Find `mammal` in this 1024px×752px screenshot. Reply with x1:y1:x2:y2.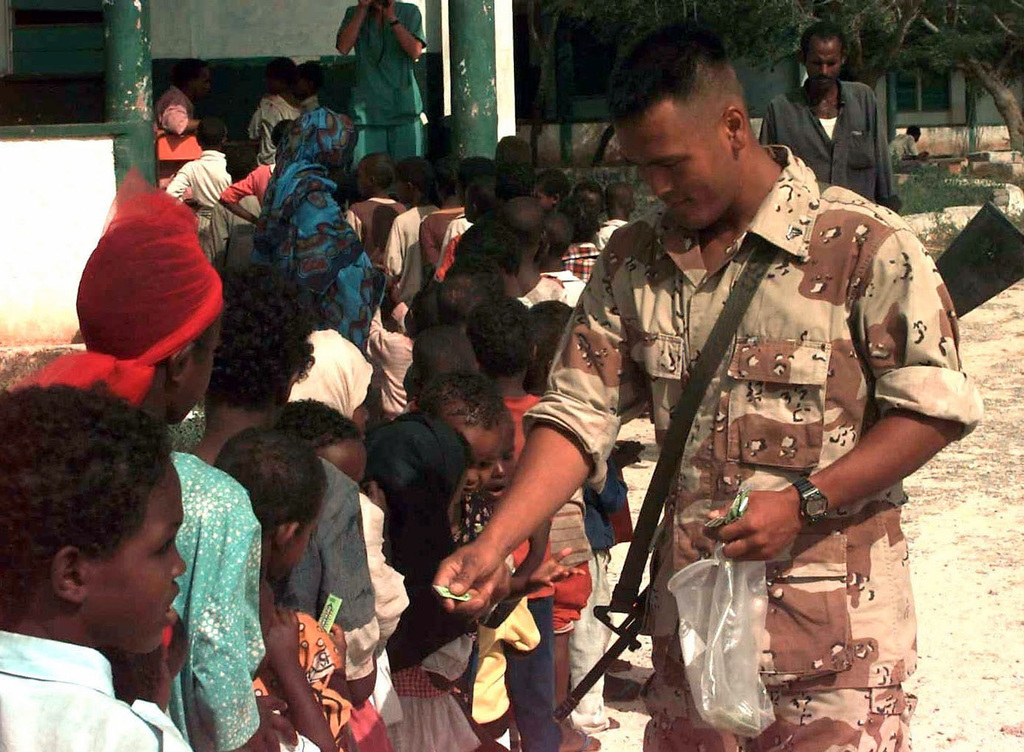
333:0:430:157.
